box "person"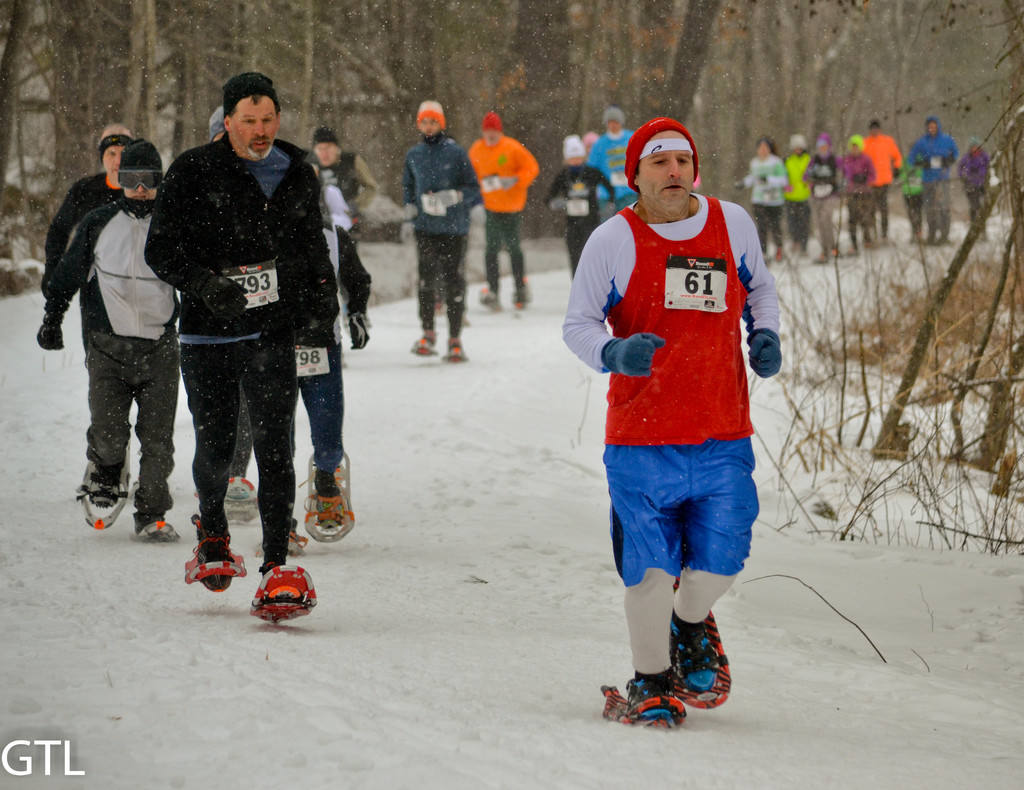
locate(467, 111, 537, 313)
